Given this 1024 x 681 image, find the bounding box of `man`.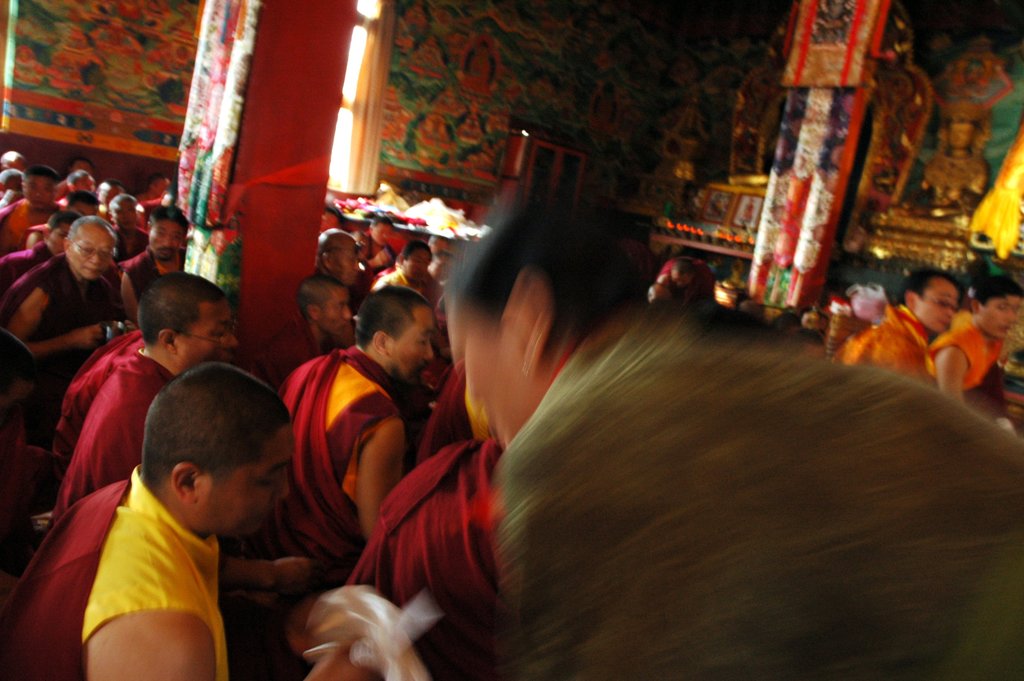
51 266 242 531.
